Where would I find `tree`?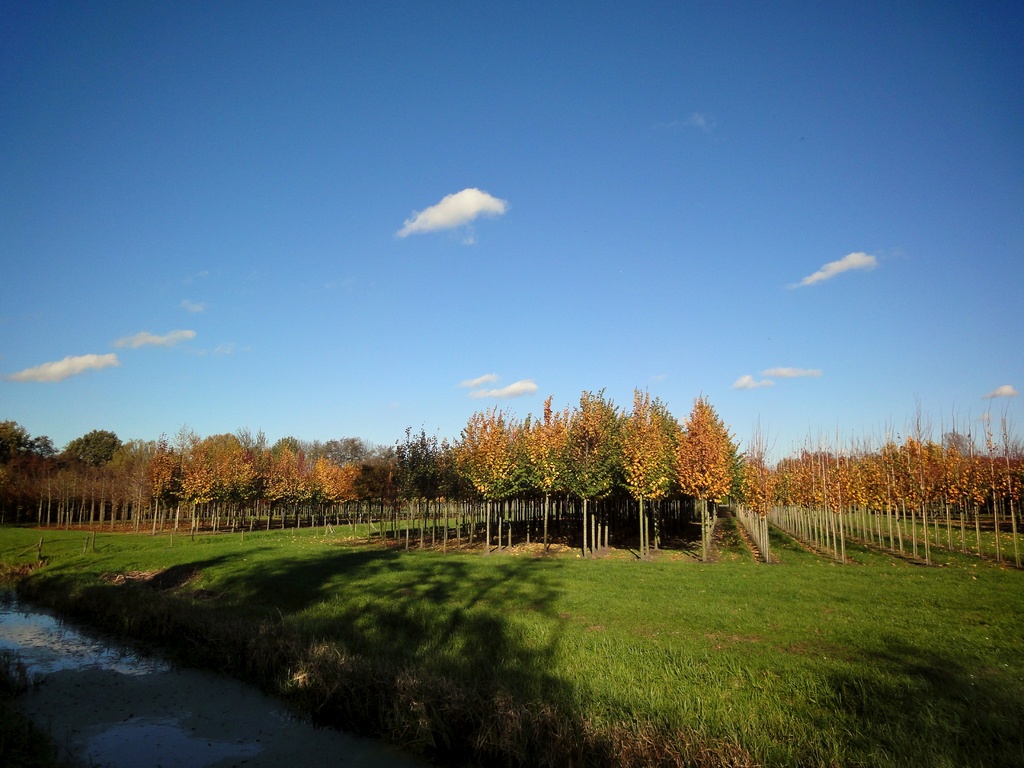
At x1=450, y1=406, x2=527, y2=566.
